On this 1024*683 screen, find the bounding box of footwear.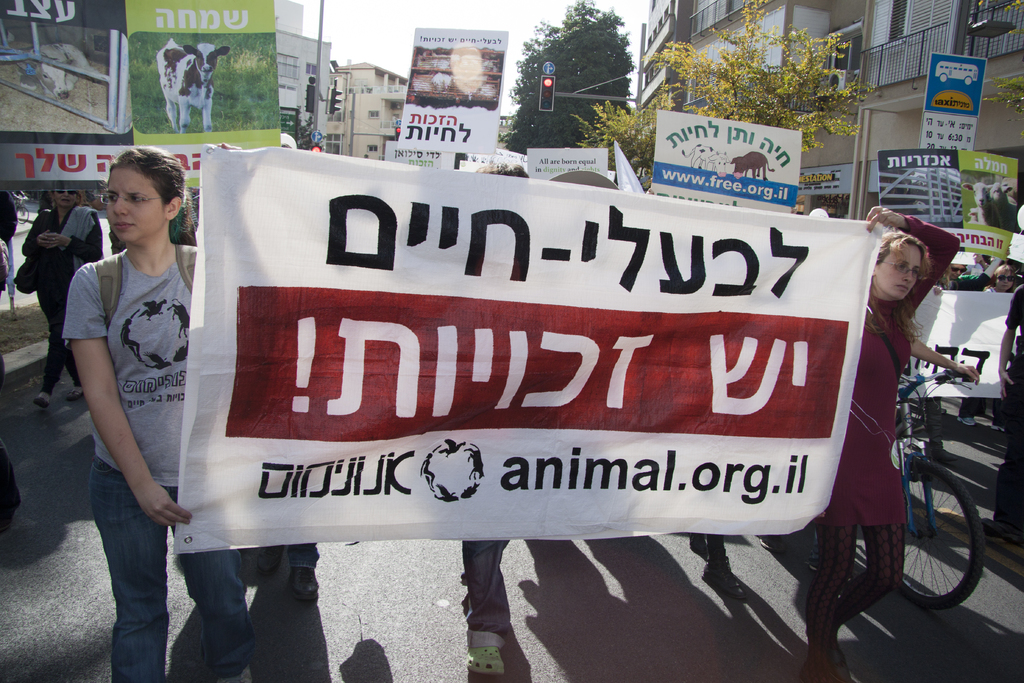
Bounding box: 465,645,509,674.
